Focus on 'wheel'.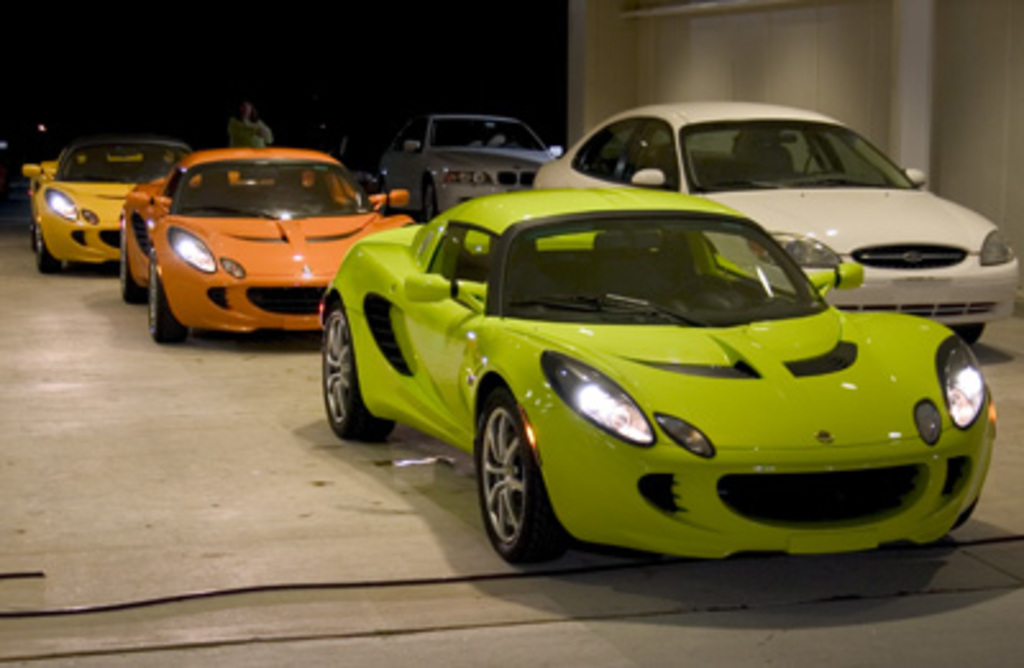
Focused at bbox=[143, 274, 205, 343].
